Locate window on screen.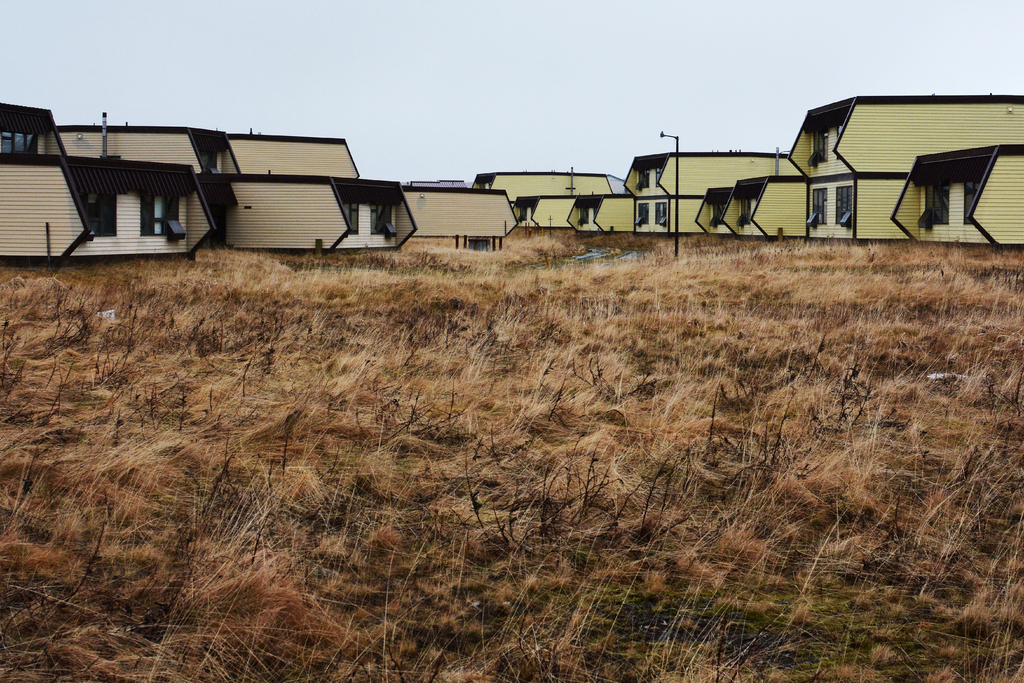
On screen at <region>338, 202, 360, 234</region>.
